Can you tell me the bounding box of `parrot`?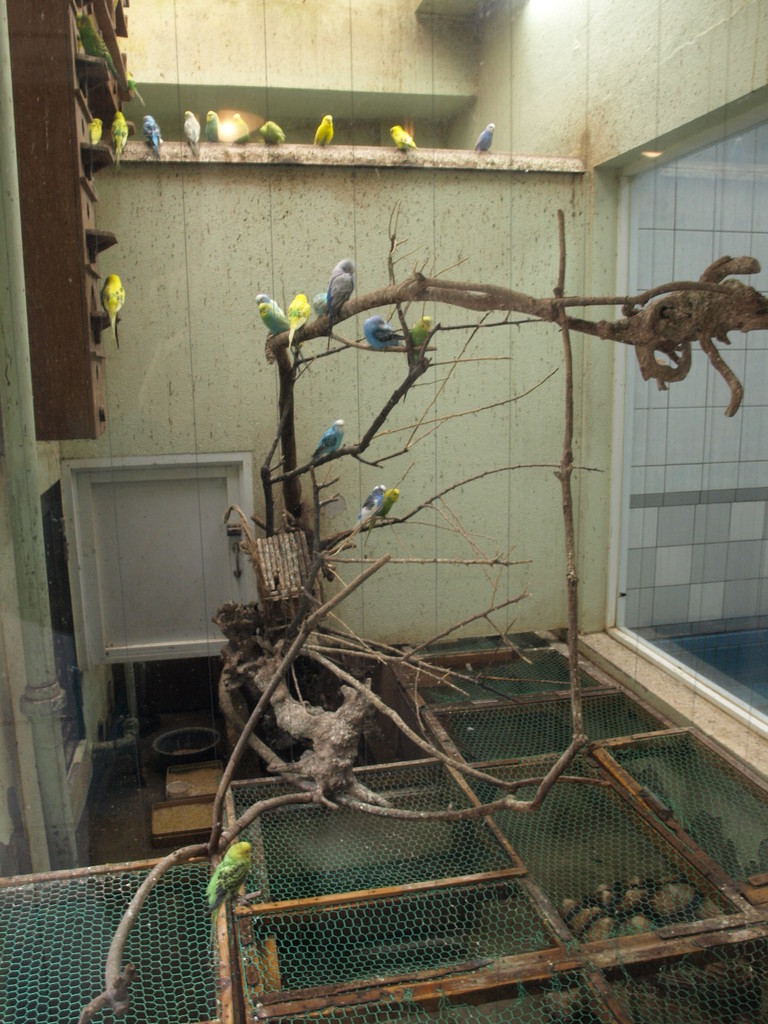
box(472, 122, 492, 156).
